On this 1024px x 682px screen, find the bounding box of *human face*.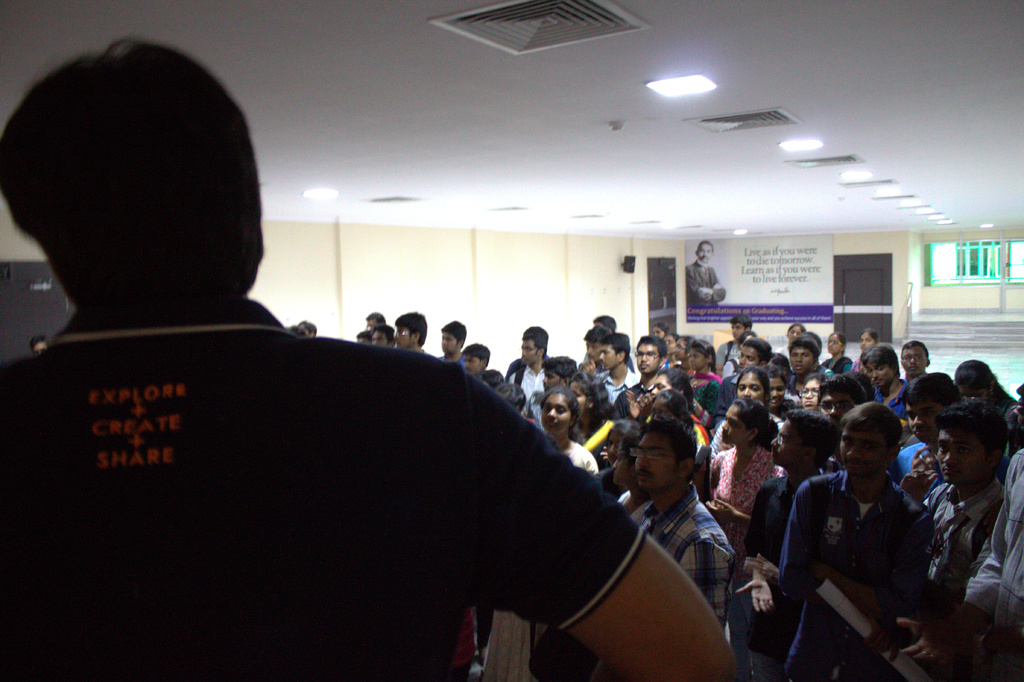
Bounding box: [x1=765, y1=373, x2=783, y2=404].
